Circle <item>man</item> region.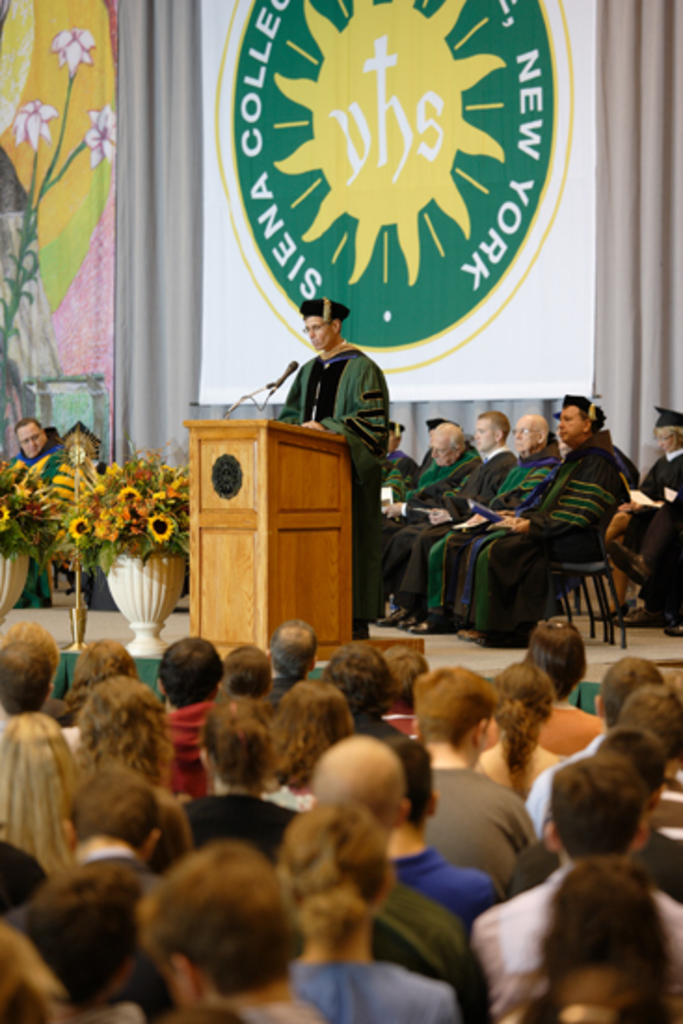
Region: 11 417 78 611.
